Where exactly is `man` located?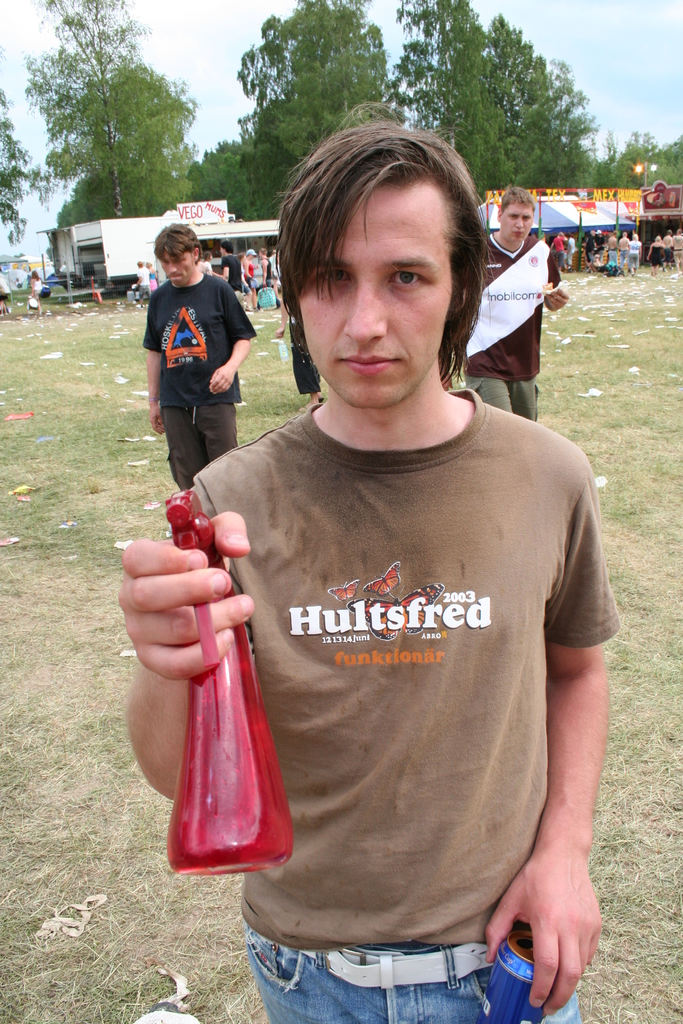
Its bounding box is 115 131 642 939.
